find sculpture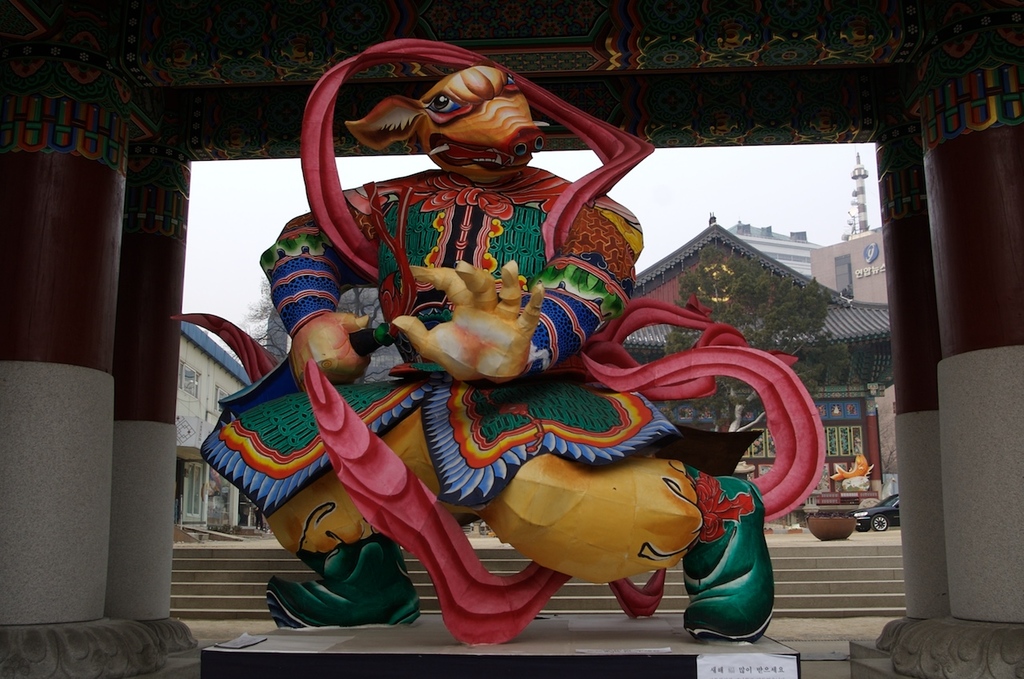
169, 118, 866, 634
